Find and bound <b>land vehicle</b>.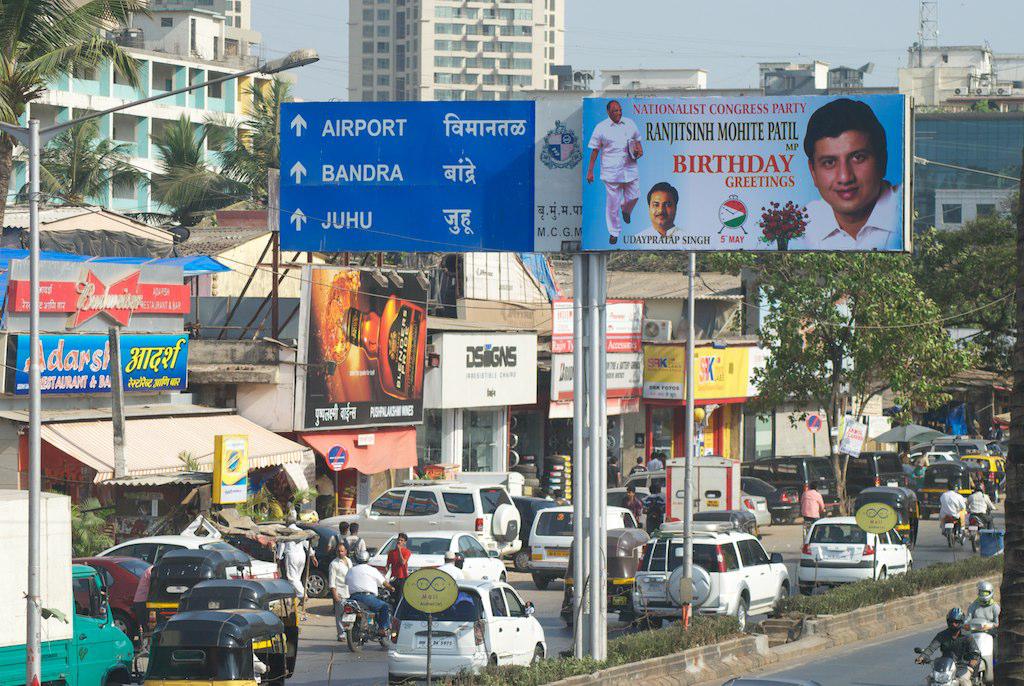
Bound: [left=856, top=489, right=916, bottom=550].
